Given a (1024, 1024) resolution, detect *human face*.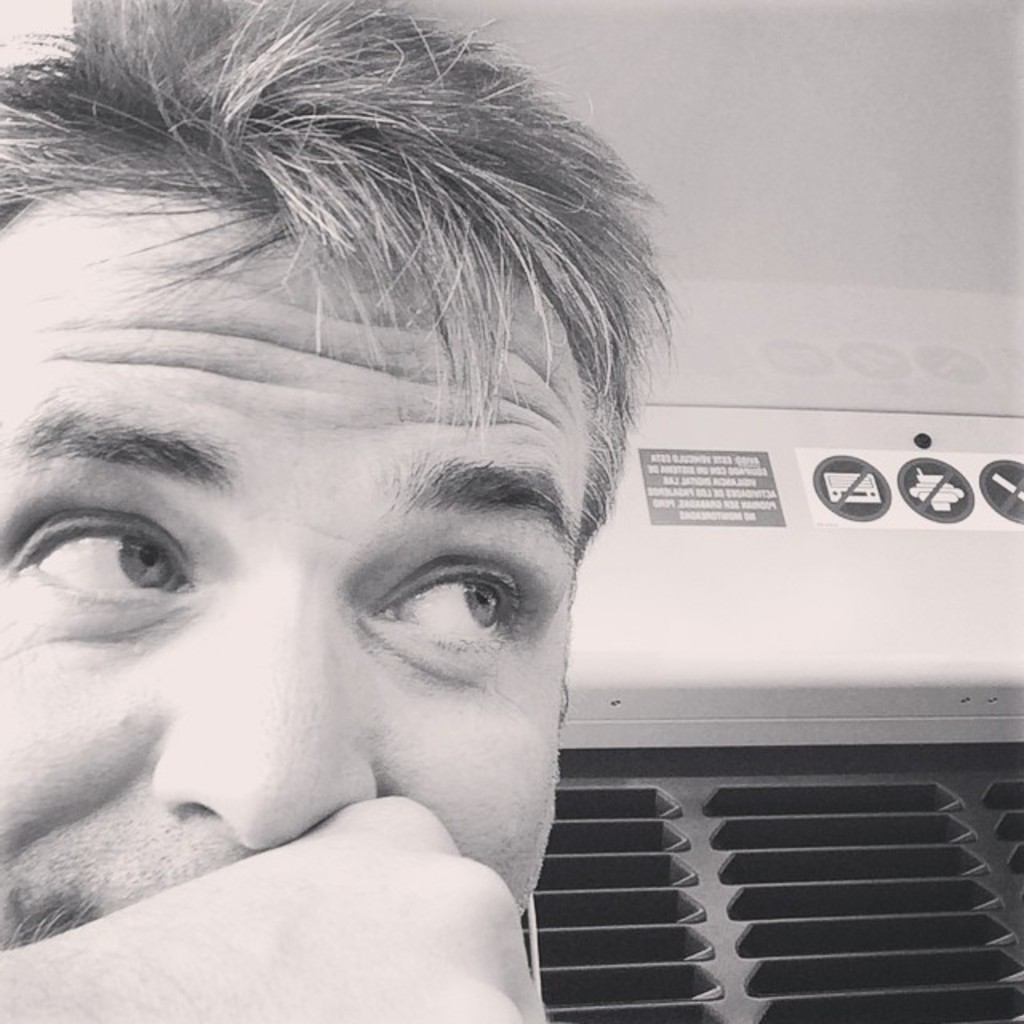
crop(0, 200, 573, 955).
